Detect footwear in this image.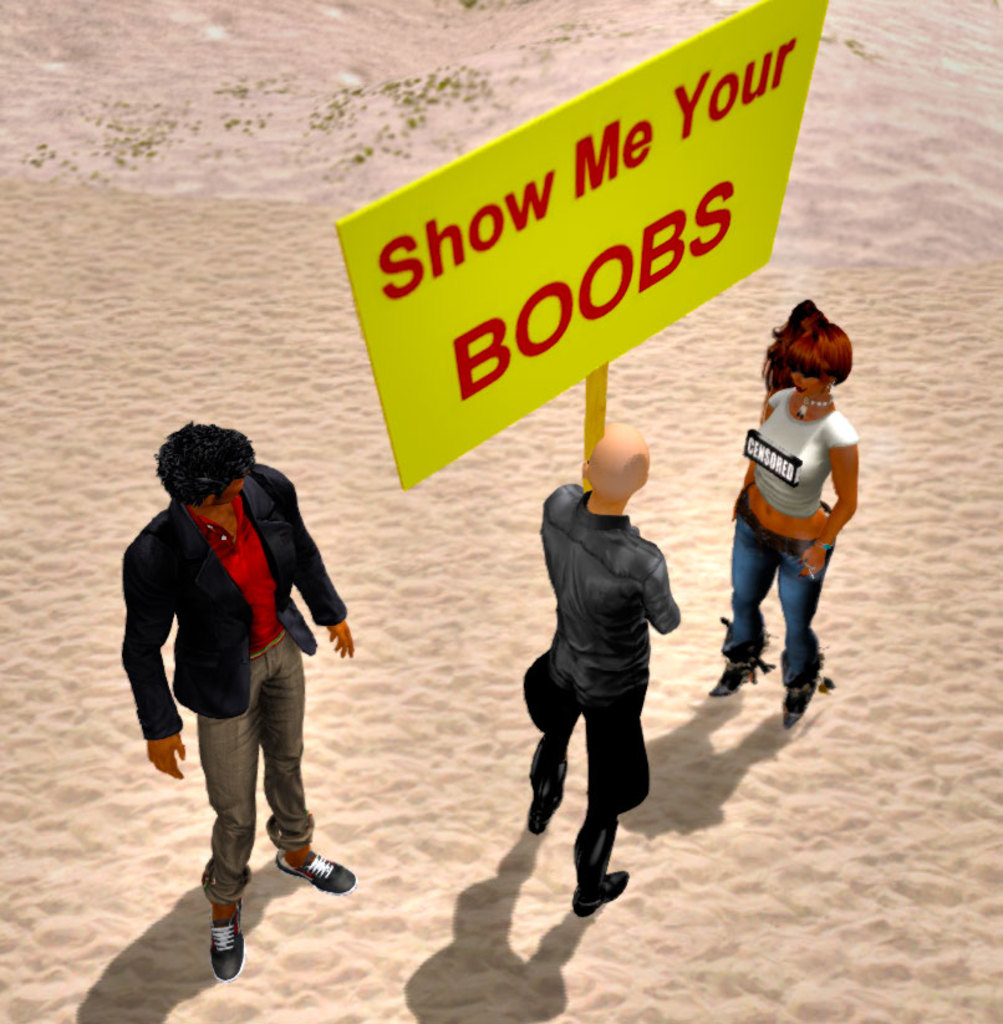
Detection: pyautogui.locateOnScreen(209, 895, 245, 983).
